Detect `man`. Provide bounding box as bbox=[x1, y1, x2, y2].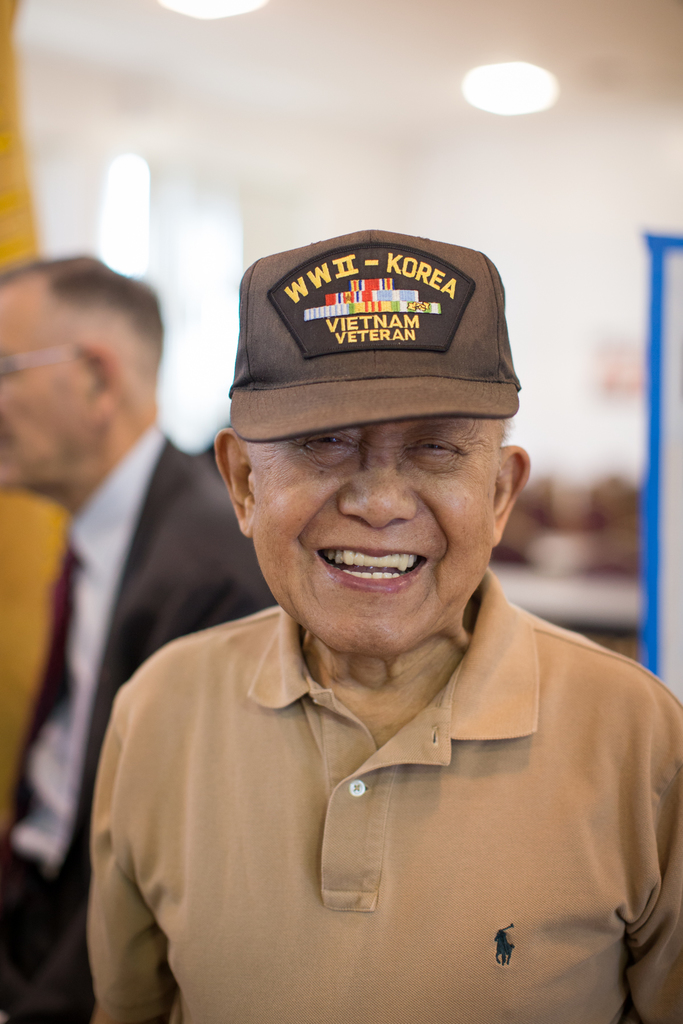
bbox=[86, 228, 682, 1023].
